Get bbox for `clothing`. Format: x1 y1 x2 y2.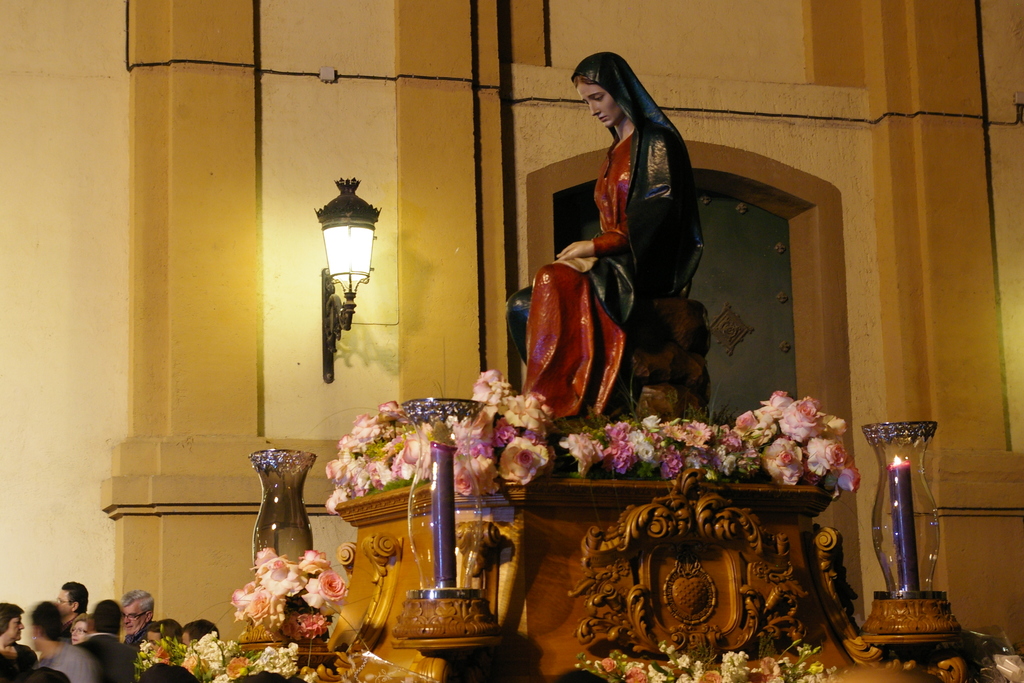
6 639 35 670.
